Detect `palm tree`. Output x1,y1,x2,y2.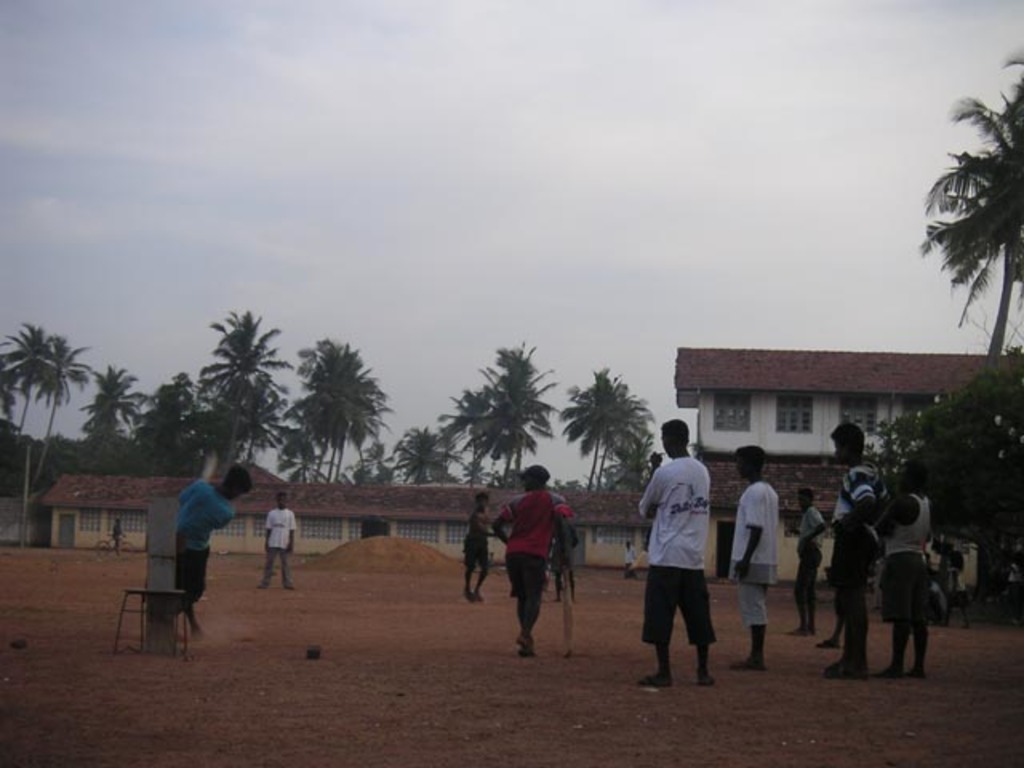
466,349,546,486.
